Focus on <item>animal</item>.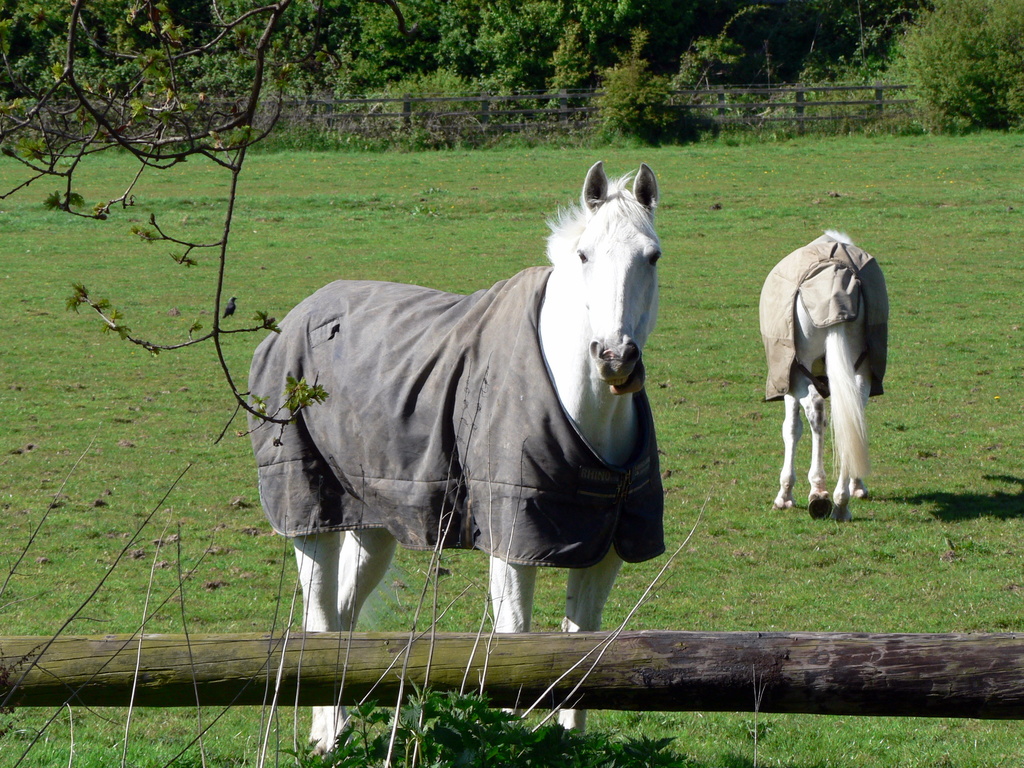
Focused at [248, 158, 668, 749].
